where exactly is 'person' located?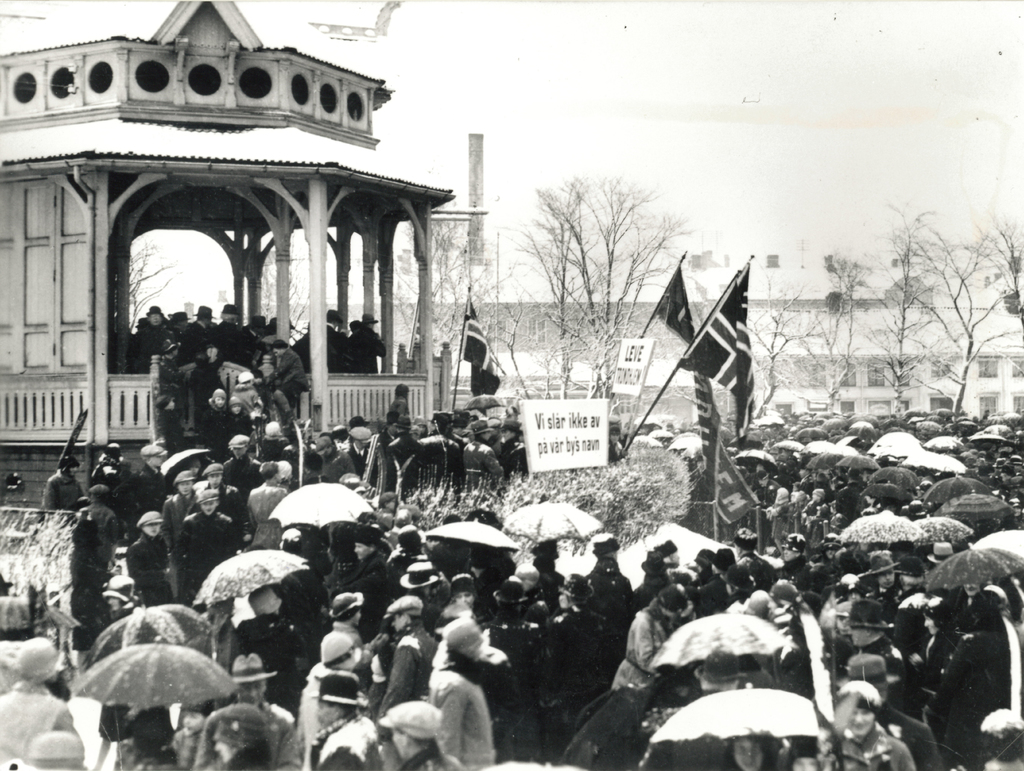
Its bounding box is BBox(392, 586, 449, 701).
